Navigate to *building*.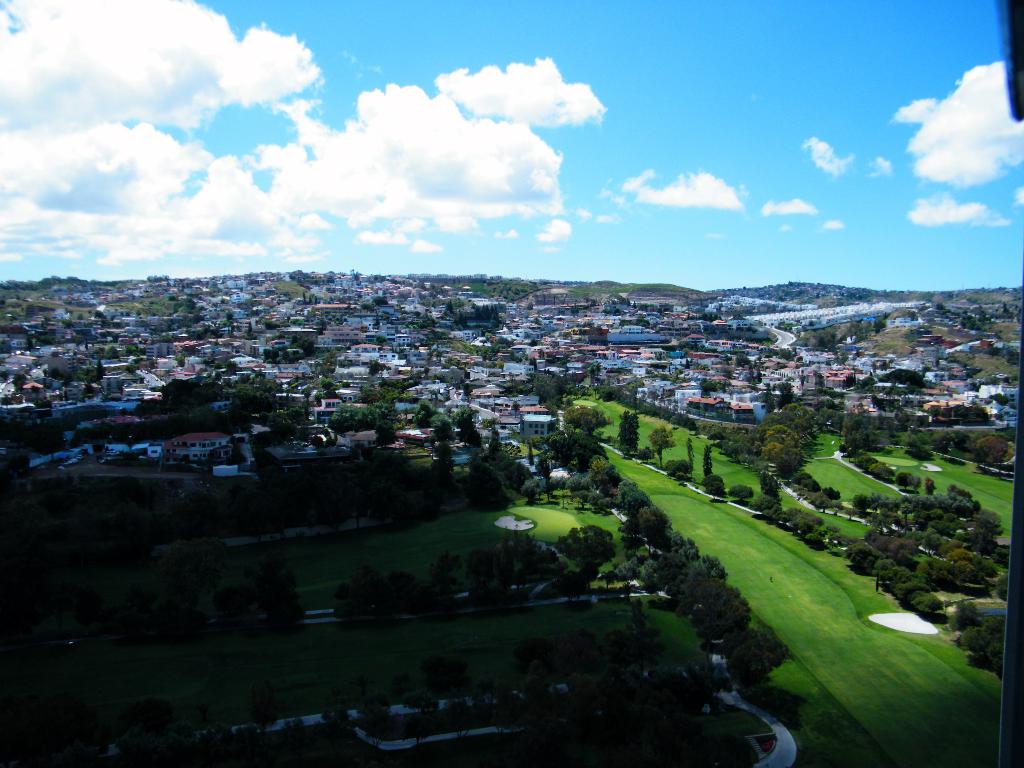
Navigation target: rect(521, 412, 558, 442).
